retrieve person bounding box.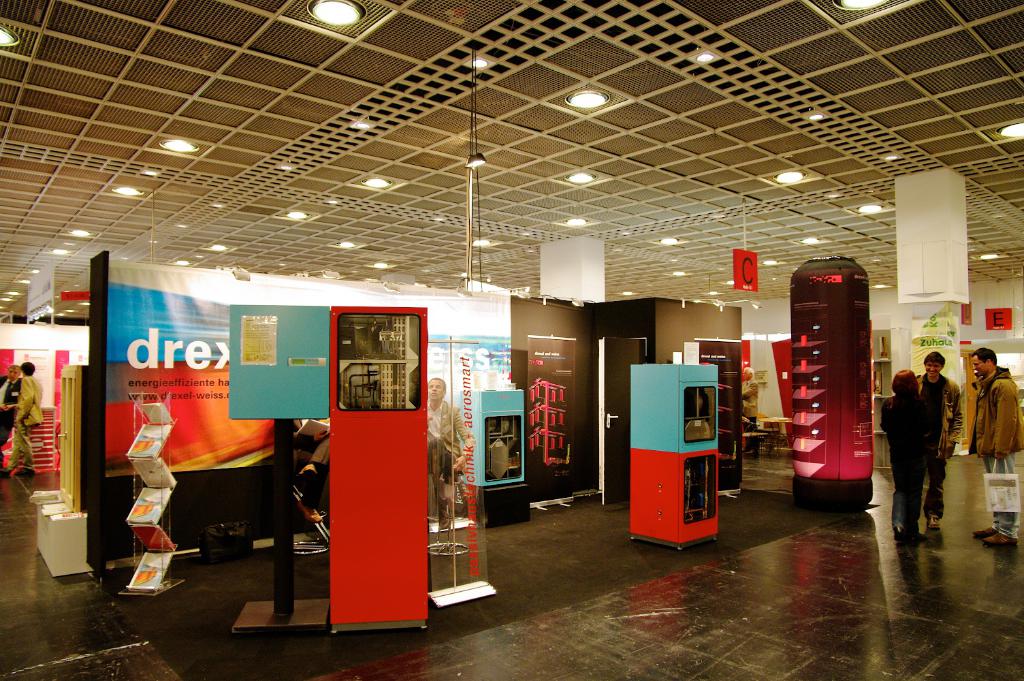
Bounding box: 880 365 929 536.
